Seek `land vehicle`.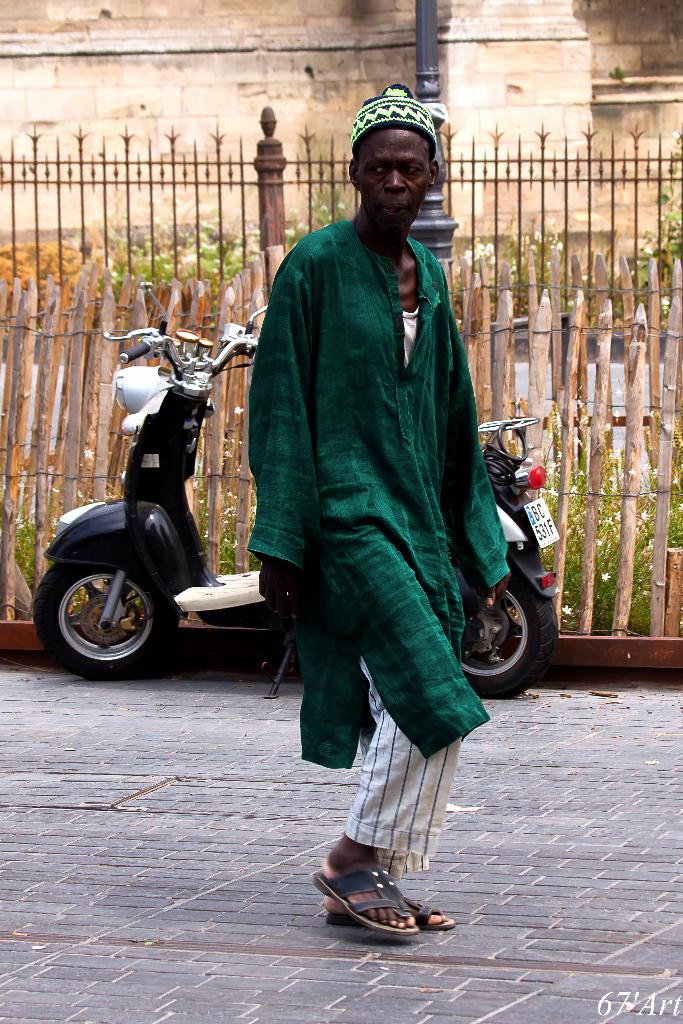
bbox=(33, 283, 561, 696).
